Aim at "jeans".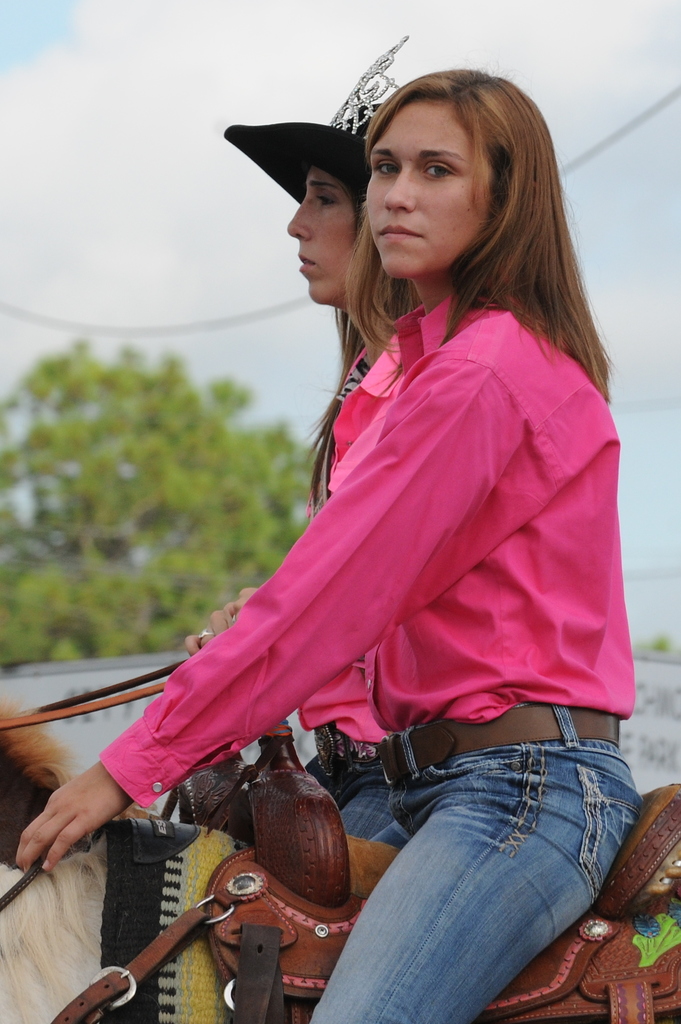
Aimed at 305 715 651 1019.
